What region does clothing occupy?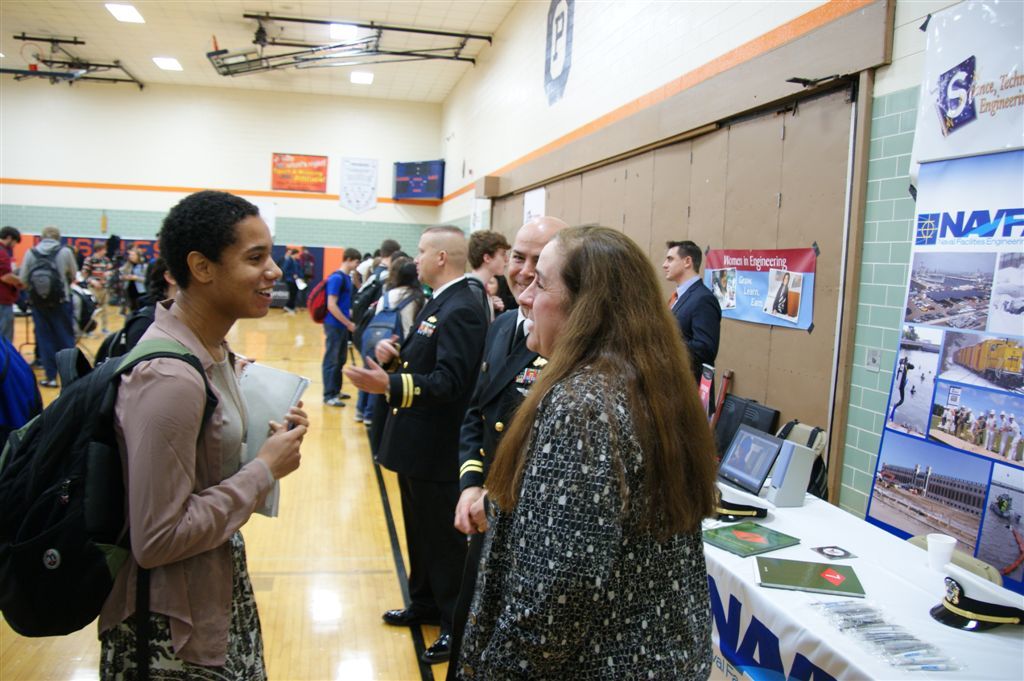
rect(280, 254, 301, 311).
